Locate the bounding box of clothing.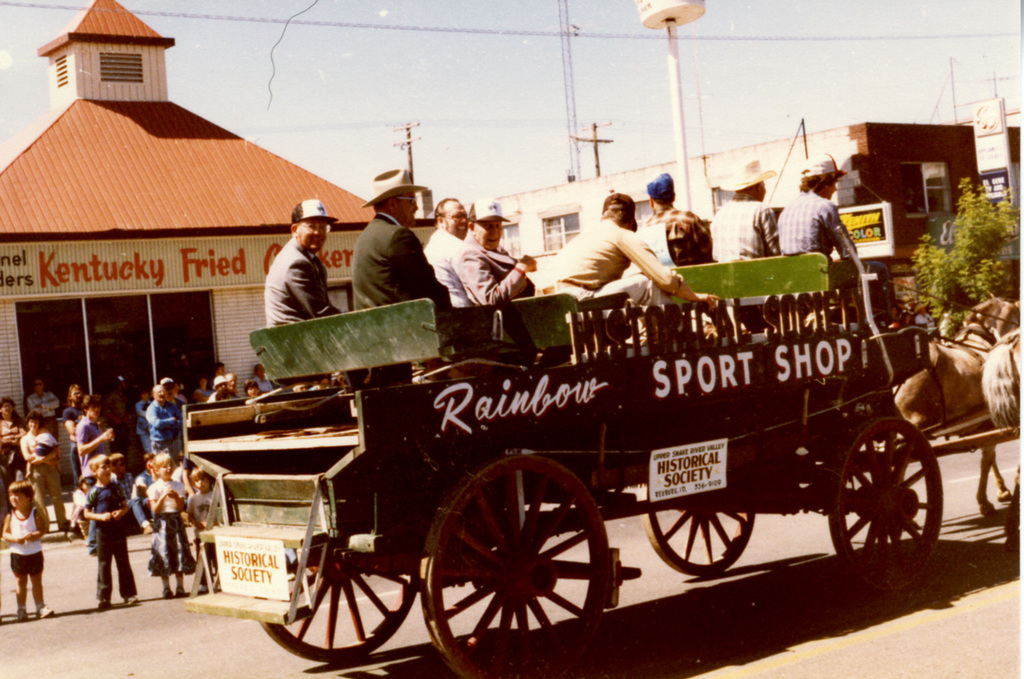
Bounding box: 184/489/214/568.
